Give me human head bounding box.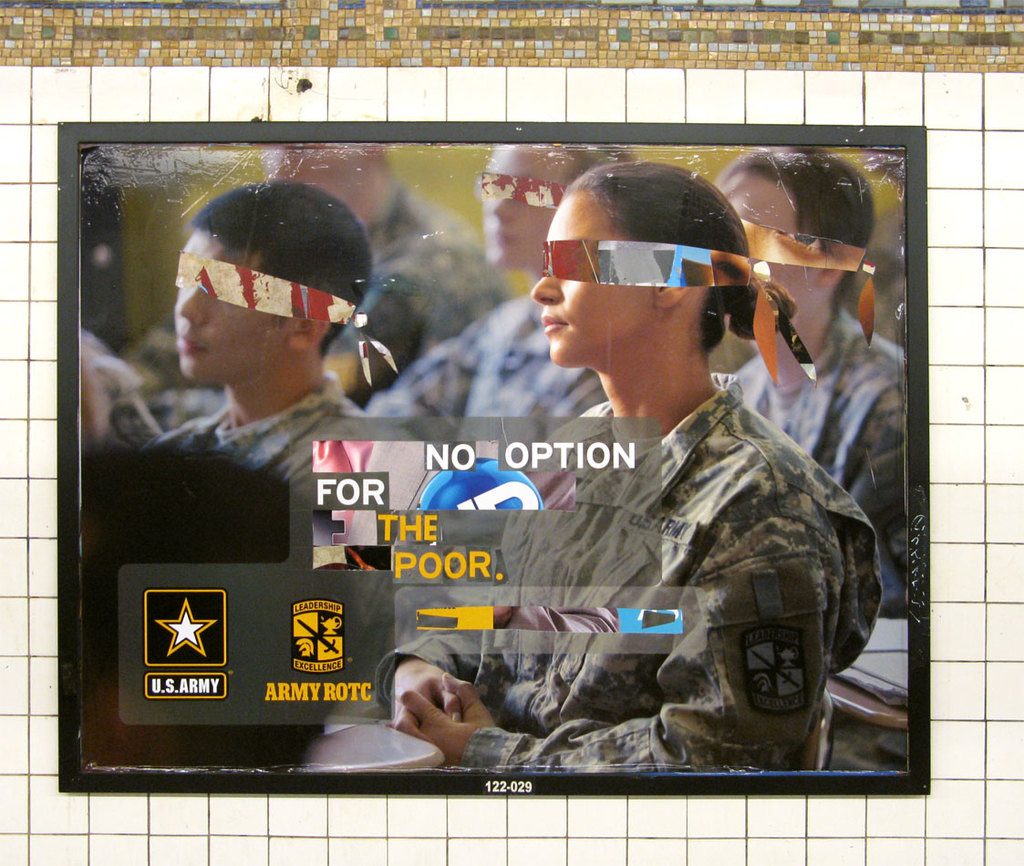
detection(535, 165, 746, 366).
